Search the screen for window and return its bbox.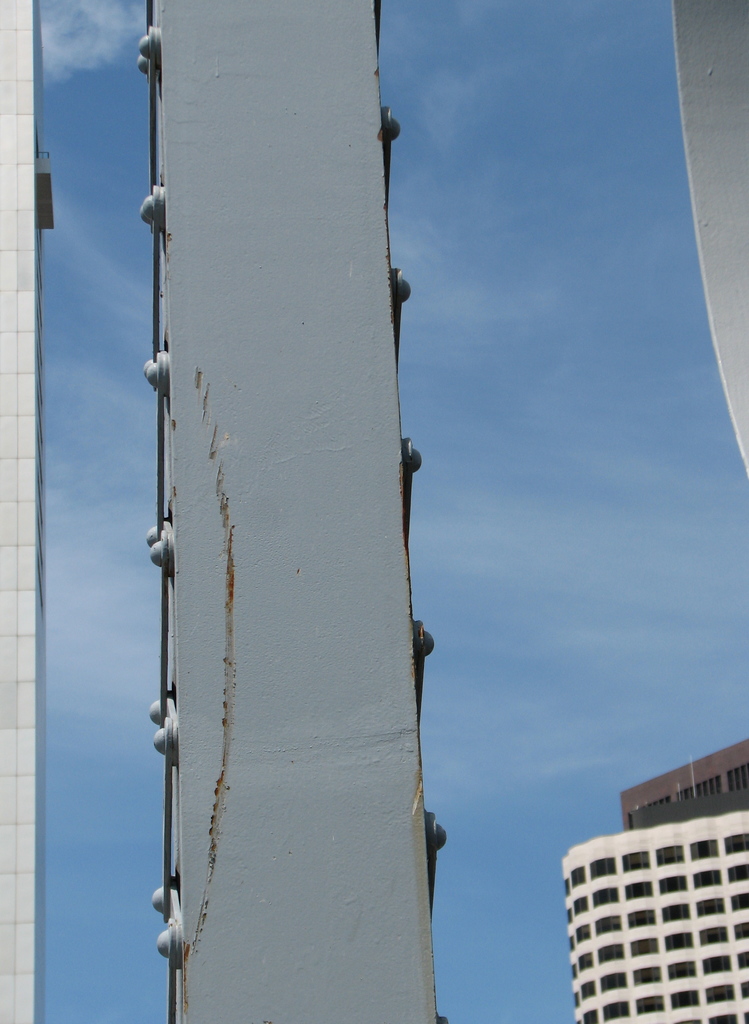
Found: Rect(655, 867, 697, 899).
